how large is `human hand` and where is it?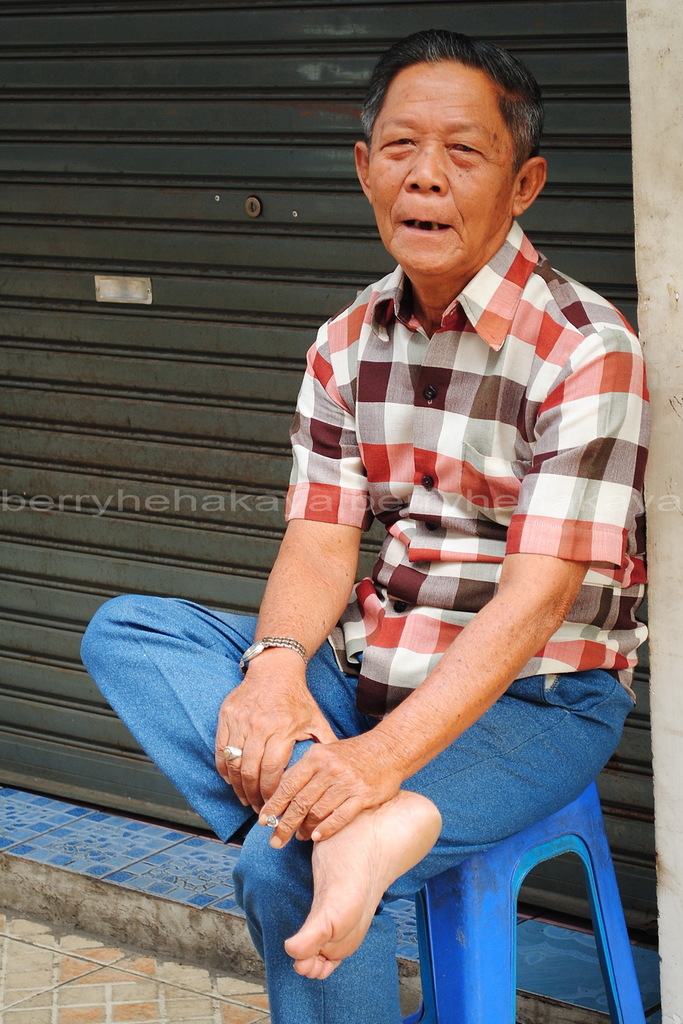
Bounding box: x1=212, y1=634, x2=335, y2=827.
